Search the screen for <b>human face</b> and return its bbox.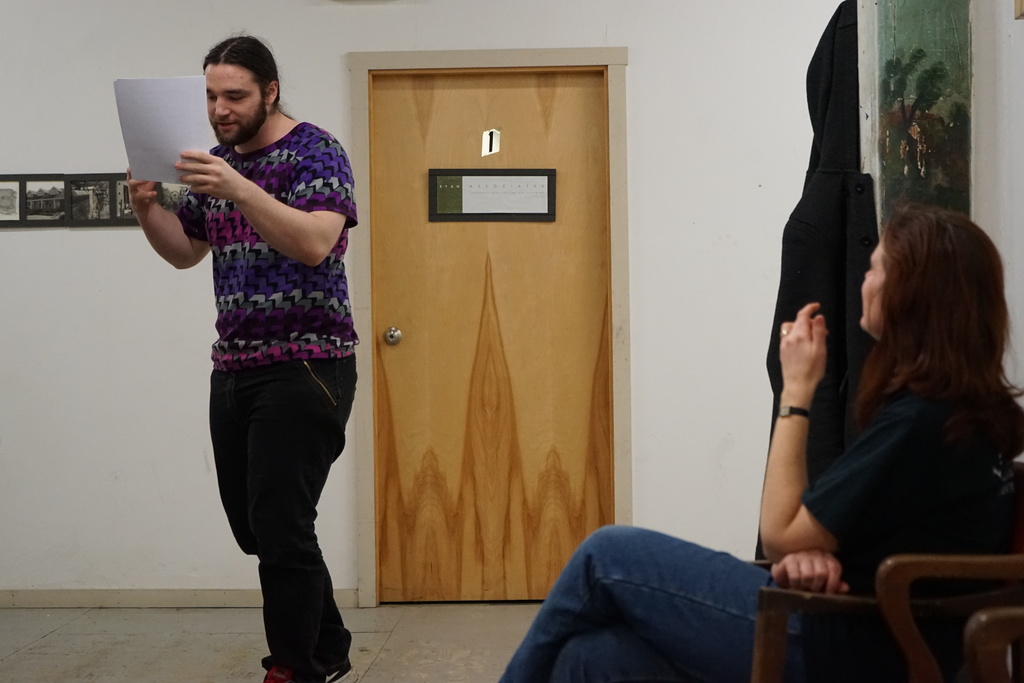
Found: [x1=204, y1=63, x2=266, y2=144].
